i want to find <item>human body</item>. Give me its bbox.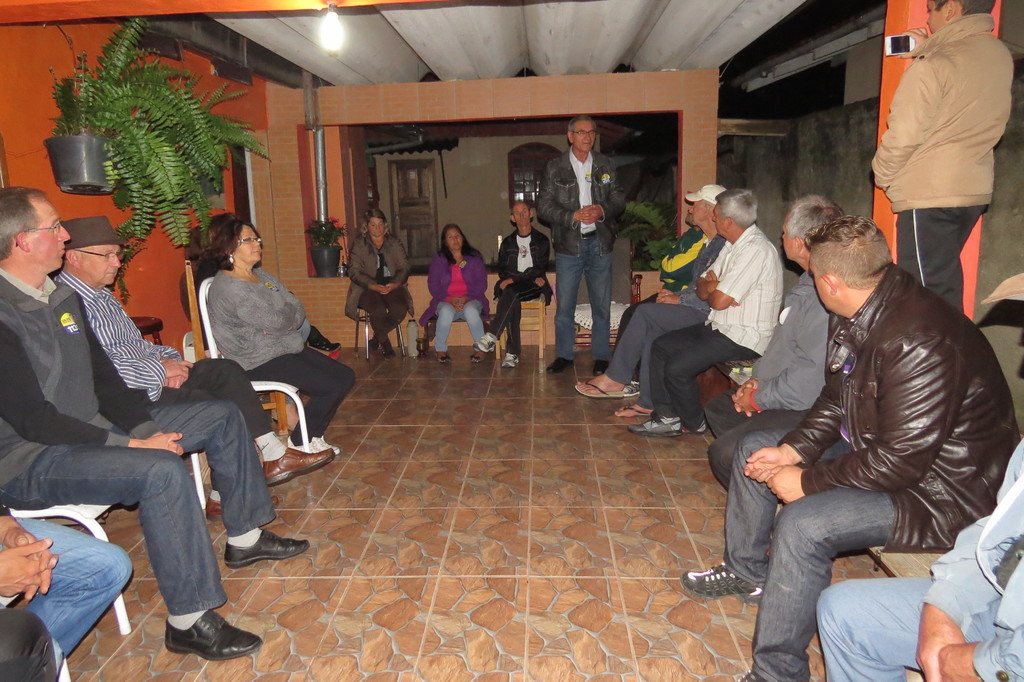
box(700, 268, 835, 492).
